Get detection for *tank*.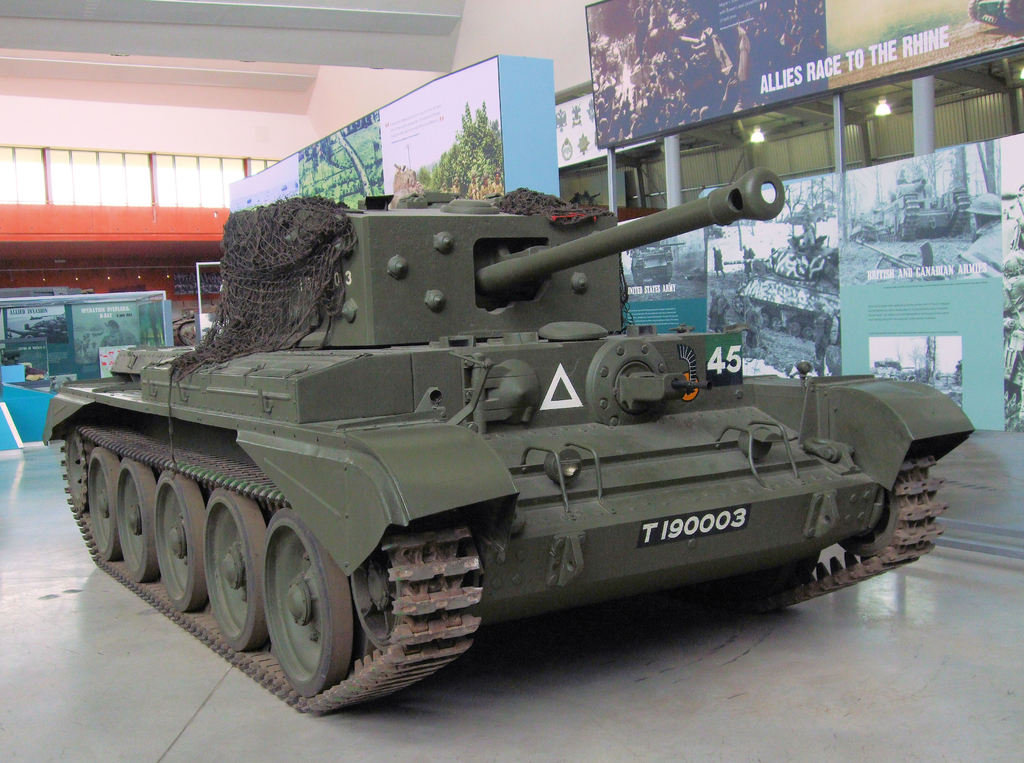
Detection: crop(42, 165, 972, 719).
